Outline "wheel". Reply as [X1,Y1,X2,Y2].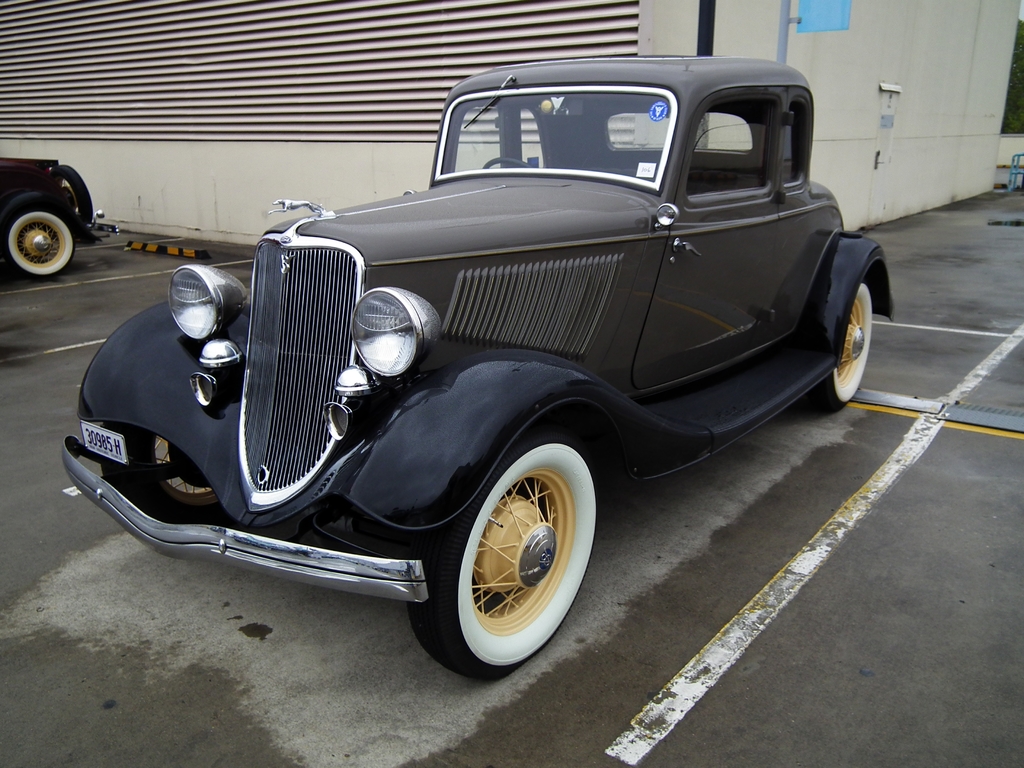
[0,192,80,278].
